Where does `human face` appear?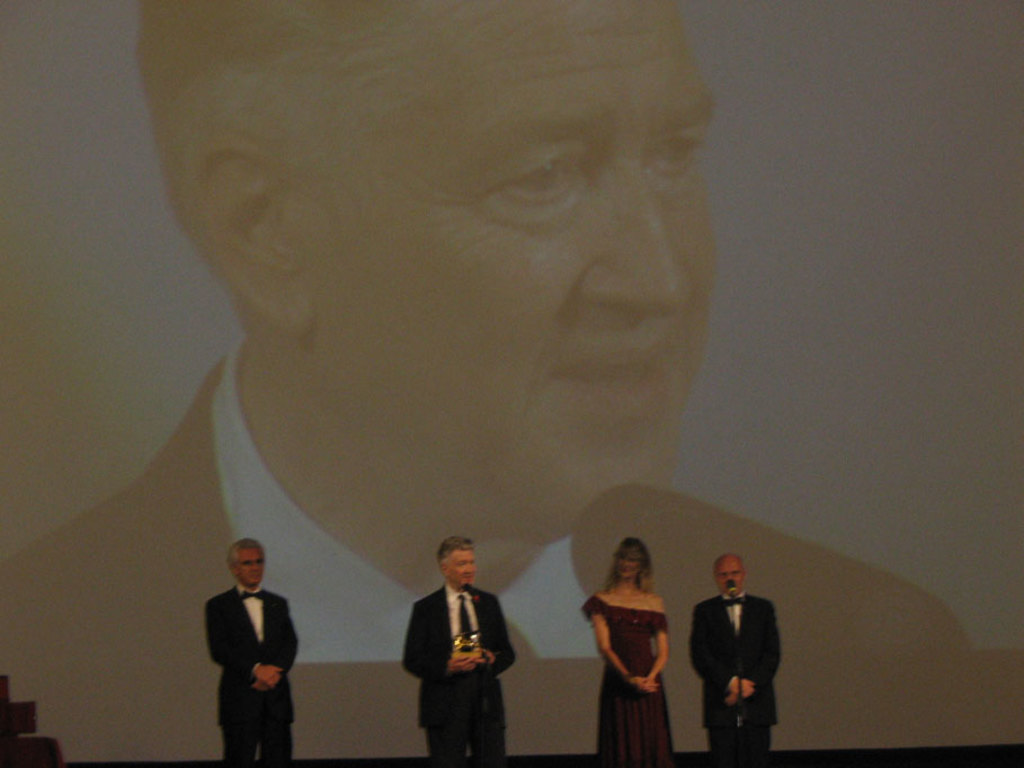
Appears at bbox(722, 560, 743, 595).
